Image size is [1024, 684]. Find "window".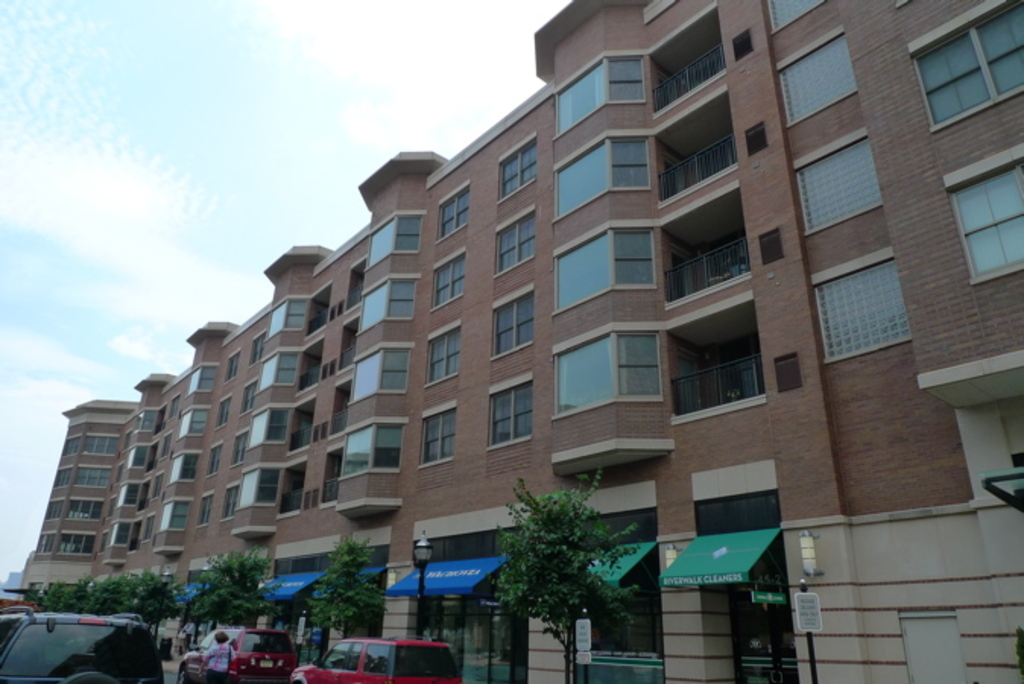
x1=190, y1=365, x2=216, y2=394.
